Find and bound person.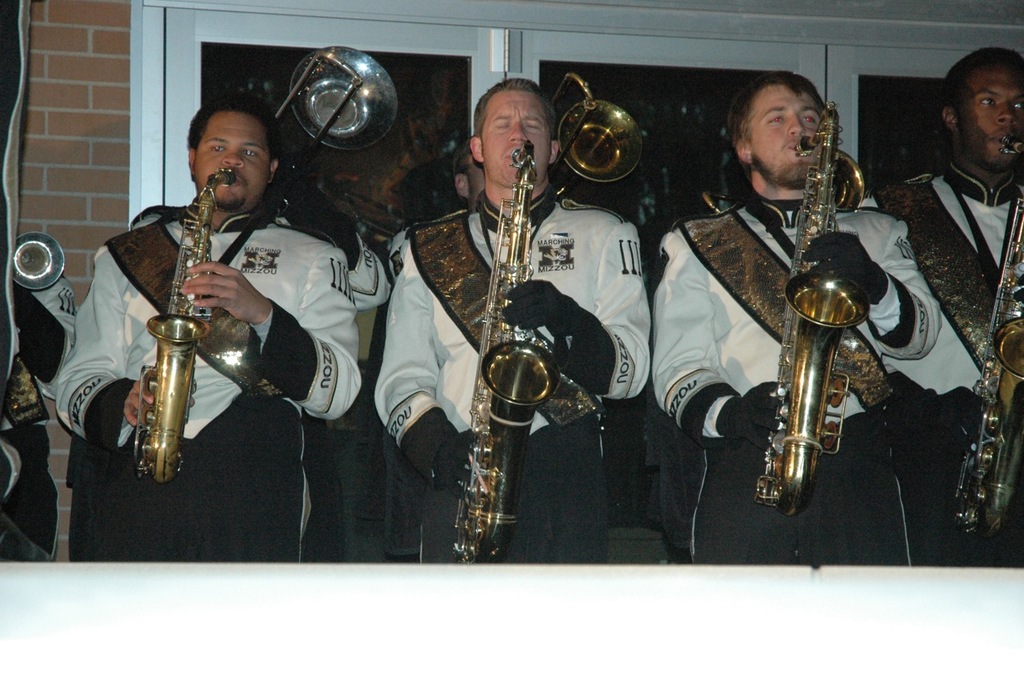
Bound: {"left": 0, "top": 271, "right": 84, "bottom": 567}.
